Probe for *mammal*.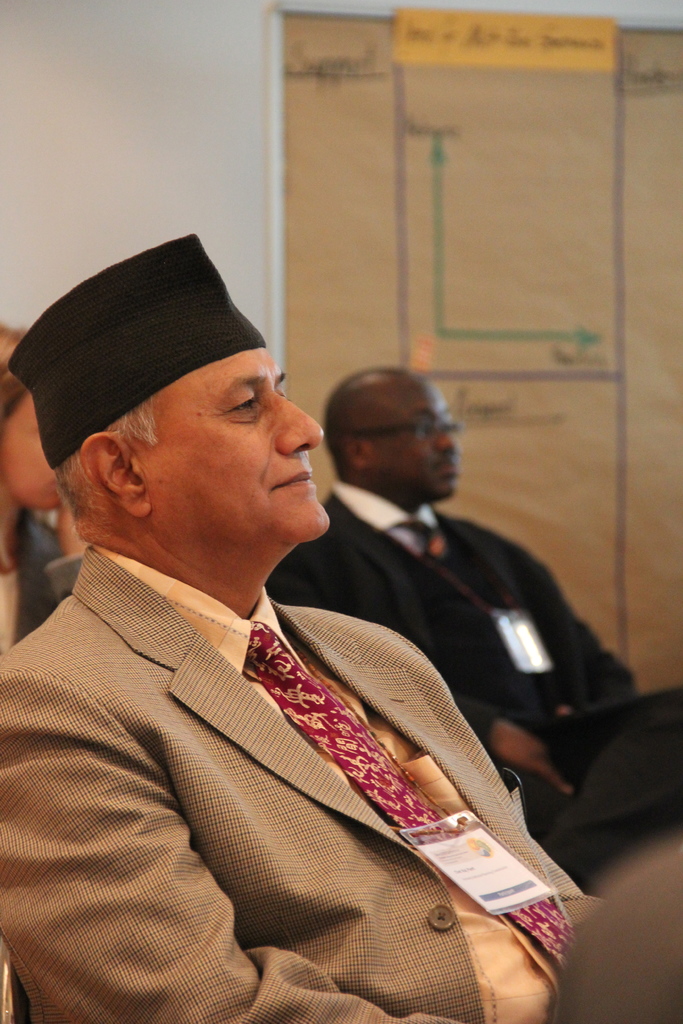
Probe result: box(267, 364, 682, 889).
